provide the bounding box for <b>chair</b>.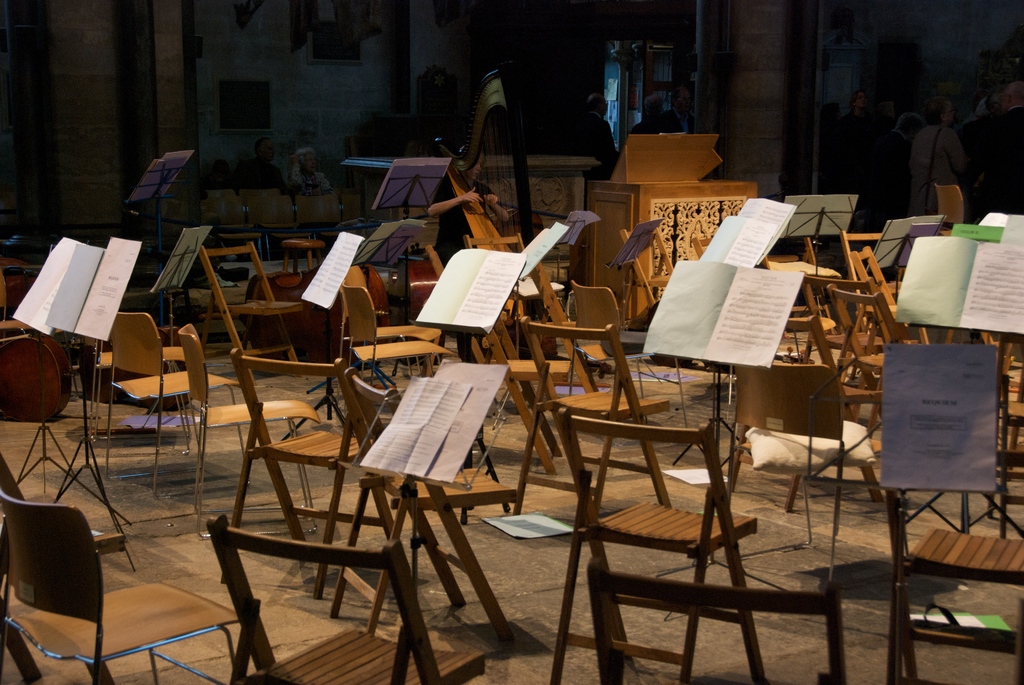
<bbox>547, 403, 757, 684</bbox>.
